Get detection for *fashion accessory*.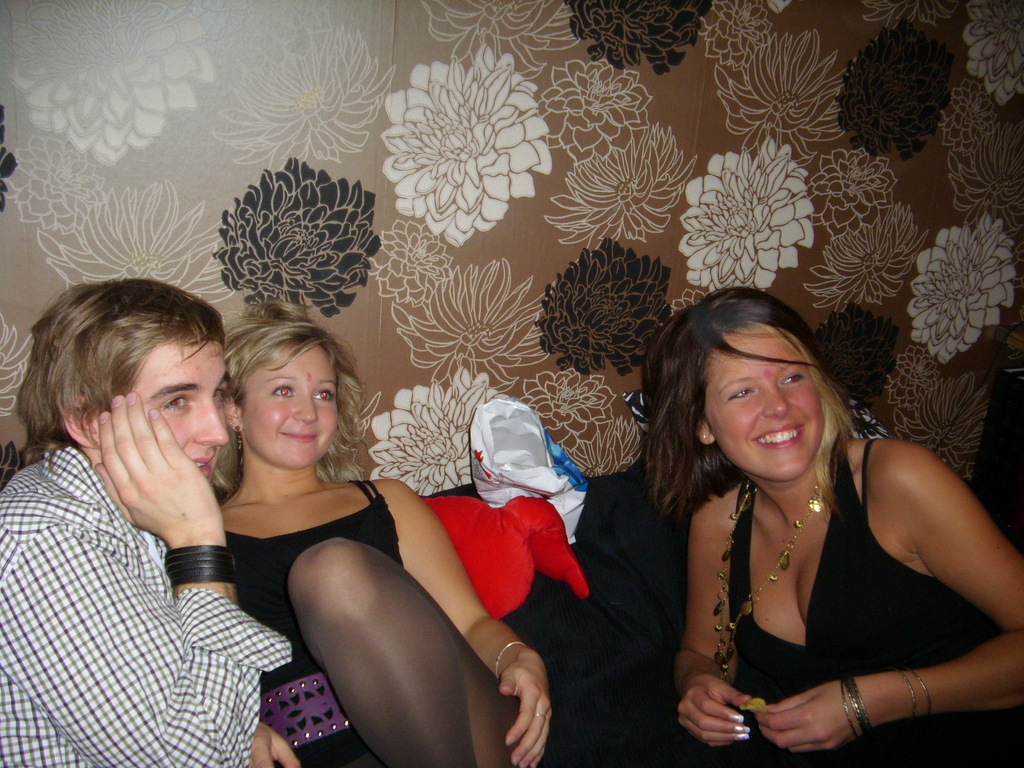
Detection: 836, 673, 870, 741.
